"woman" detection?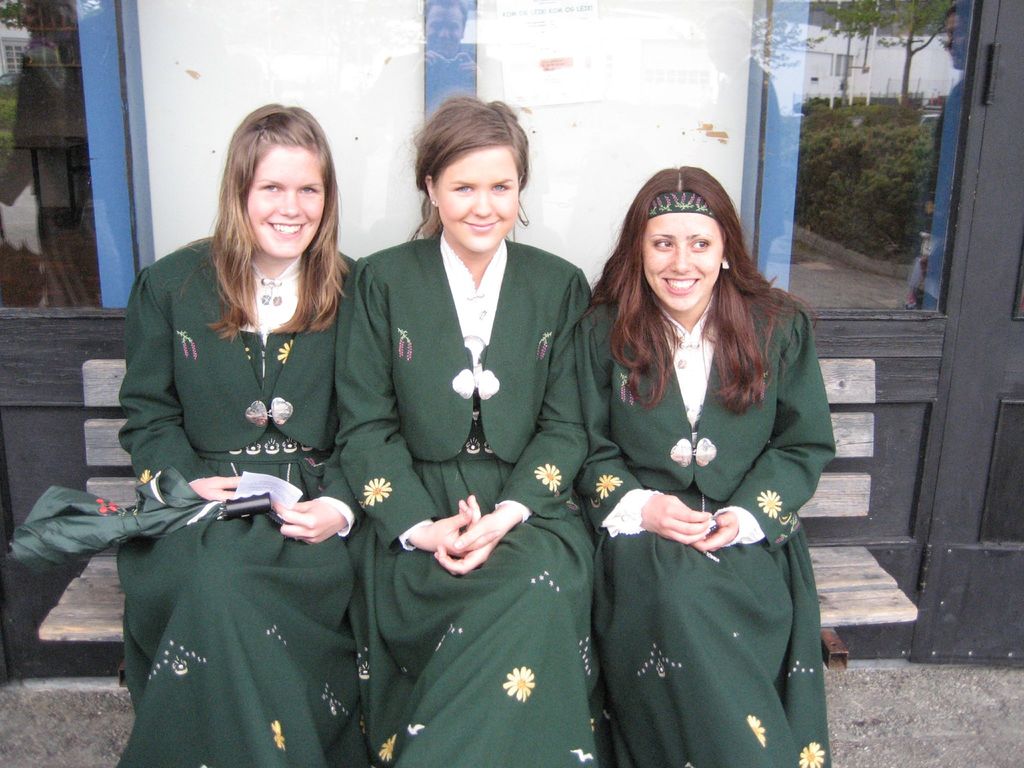
[left=118, top=103, right=374, bottom=767]
